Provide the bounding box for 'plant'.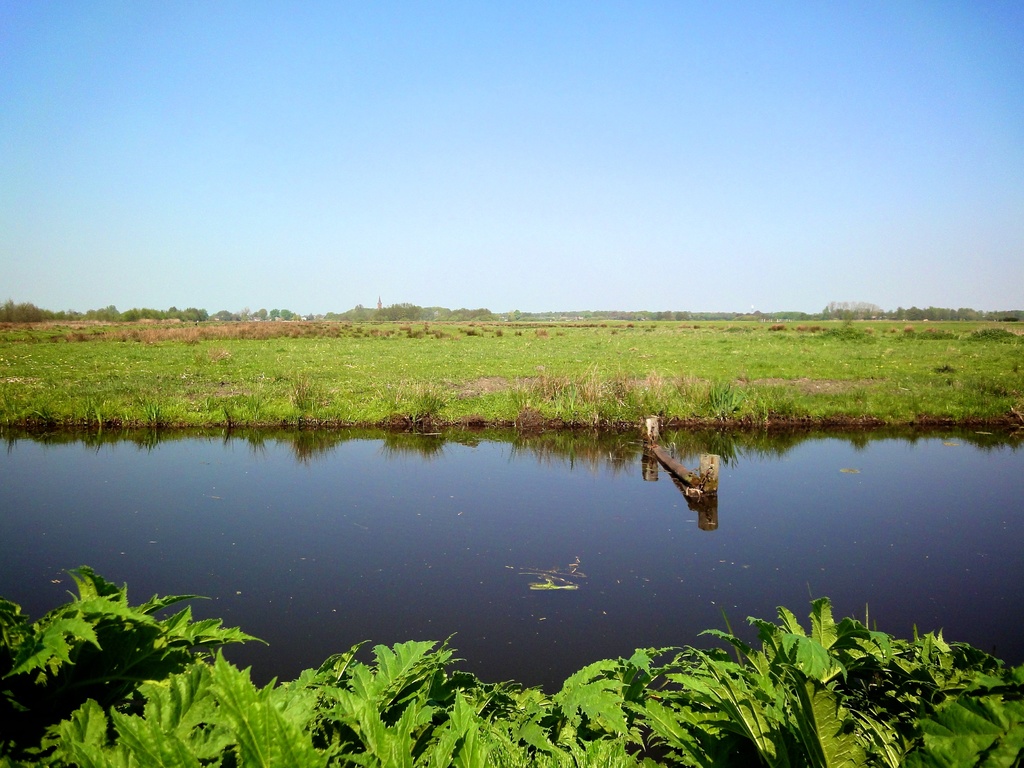
left=461, top=321, right=488, bottom=337.
